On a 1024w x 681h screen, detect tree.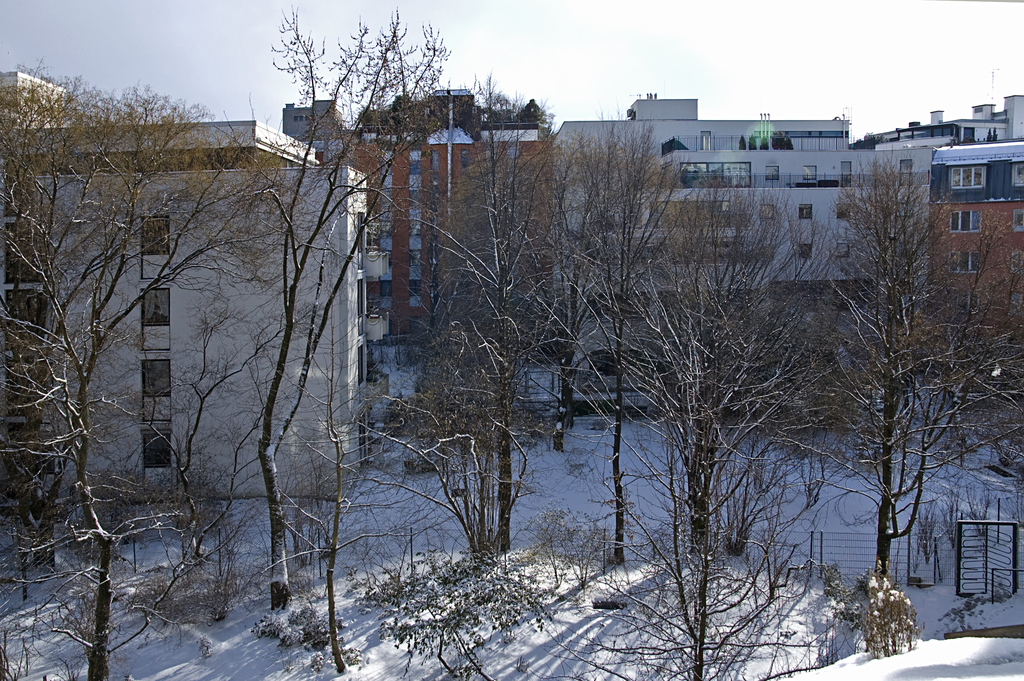
detection(0, 54, 215, 680).
